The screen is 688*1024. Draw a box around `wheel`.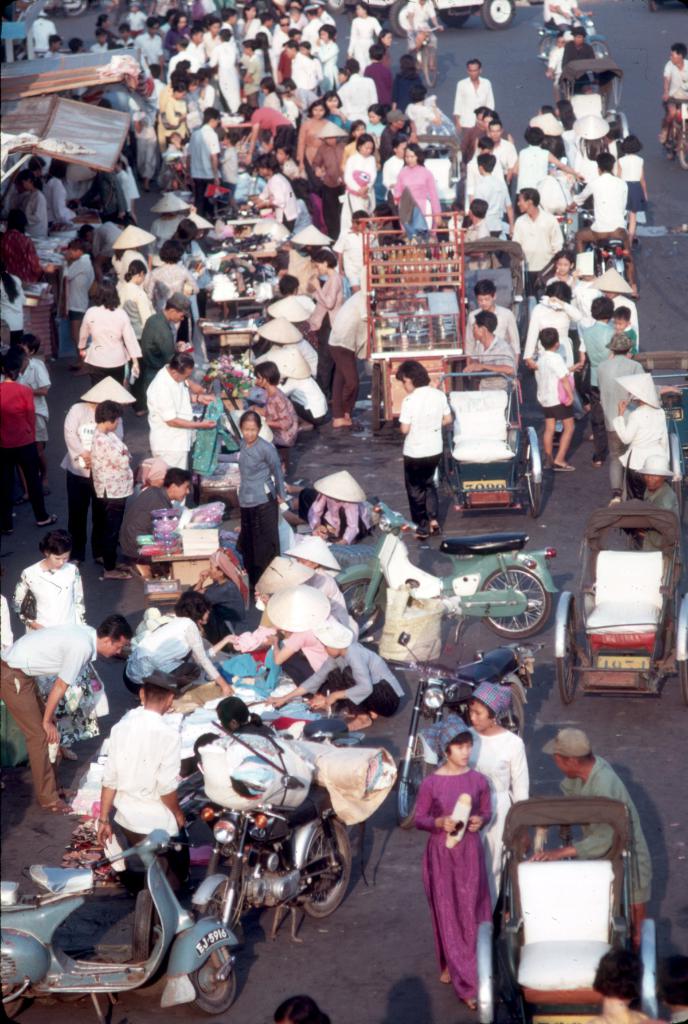
301 819 352 918.
